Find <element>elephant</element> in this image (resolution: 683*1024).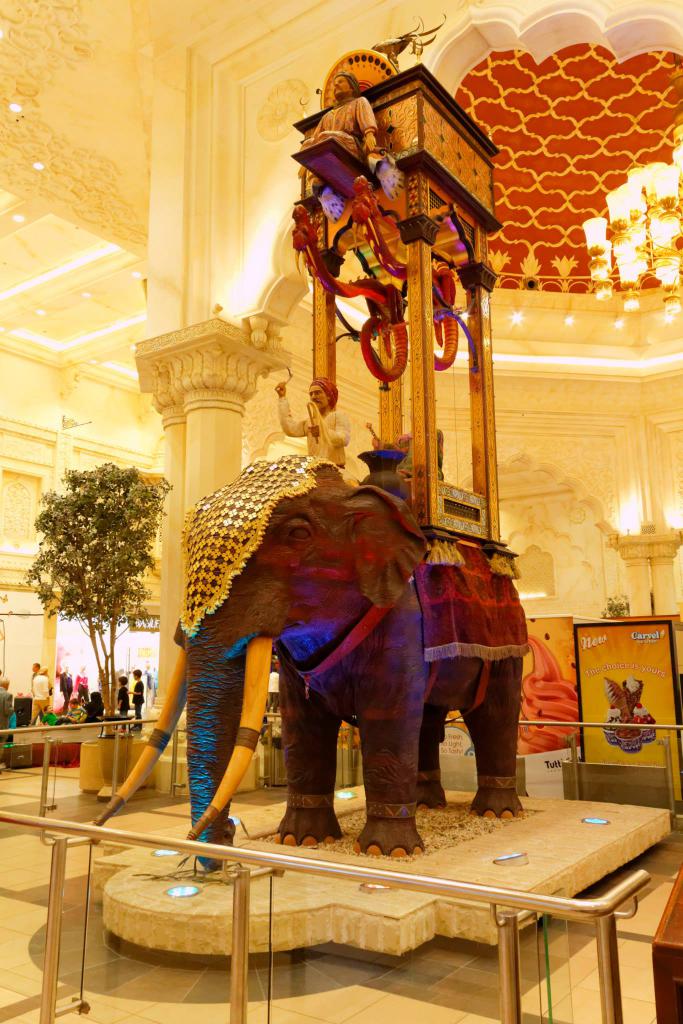
(120, 435, 543, 918).
